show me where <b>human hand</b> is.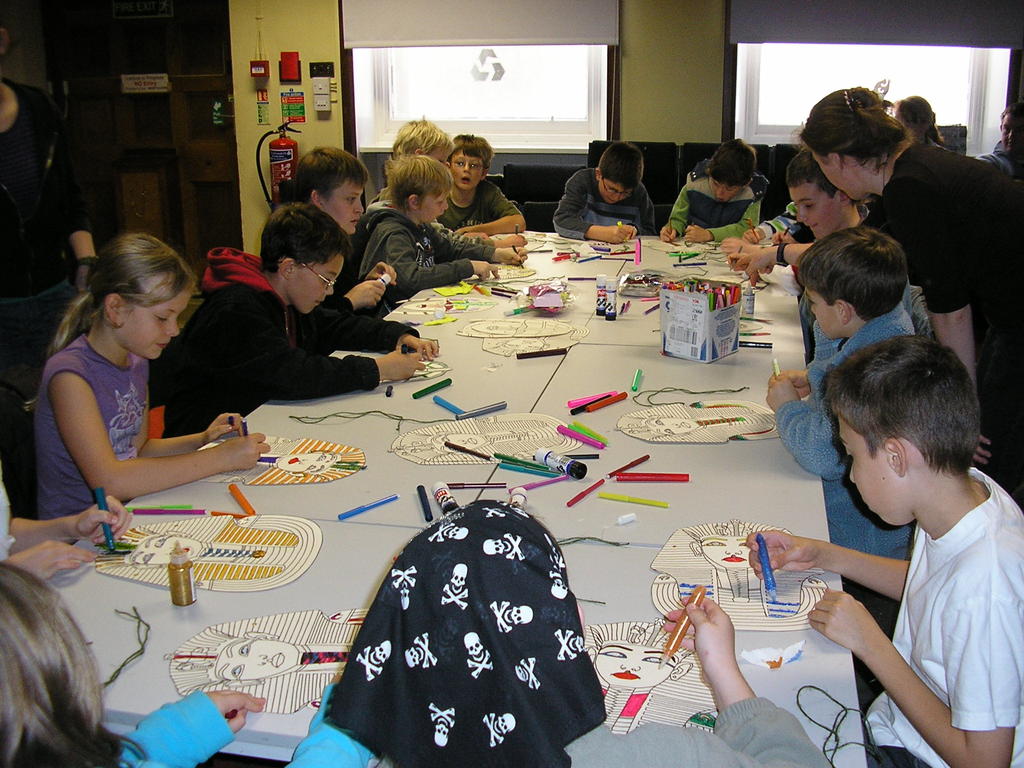
<b>human hand</b> is at crop(741, 228, 757, 248).
